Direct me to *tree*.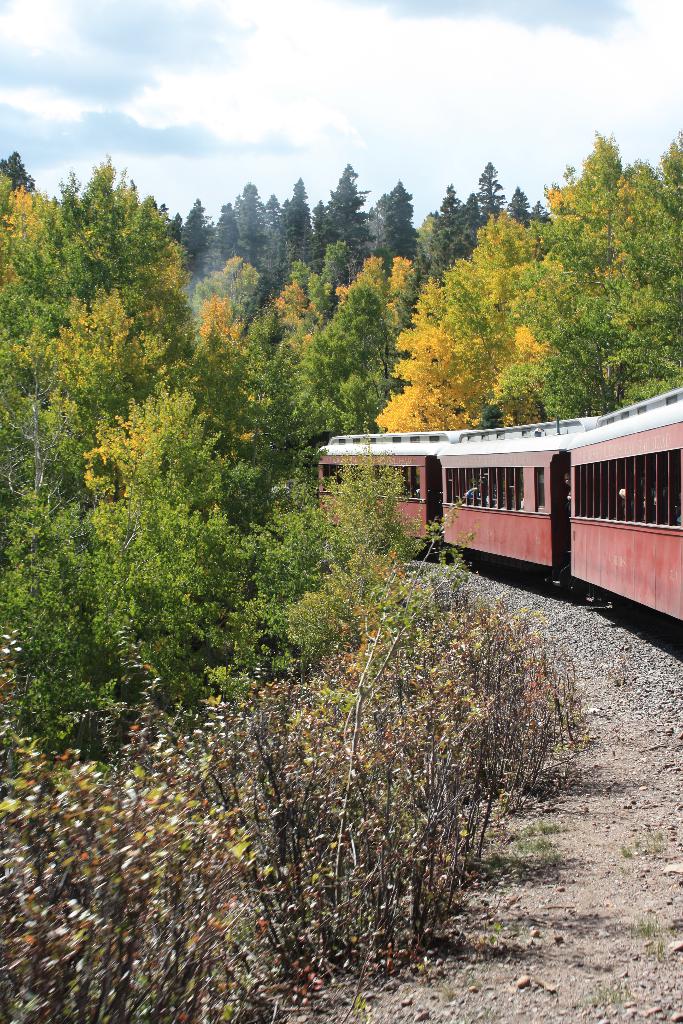
Direction: bbox=[470, 161, 506, 223].
